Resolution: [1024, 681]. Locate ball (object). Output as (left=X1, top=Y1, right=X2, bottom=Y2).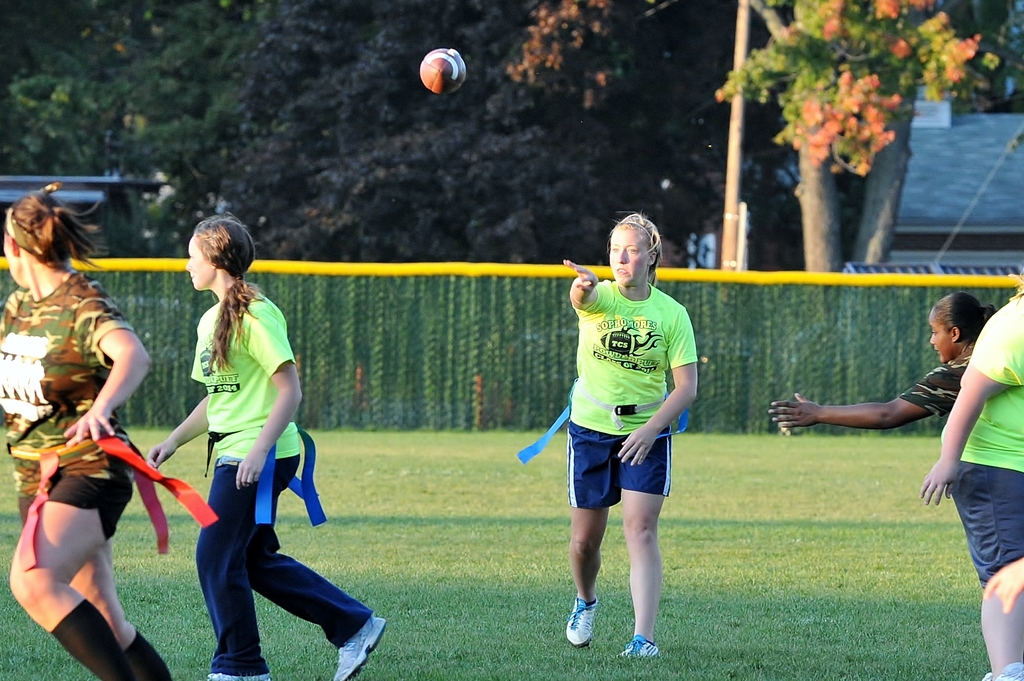
(left=420, top=51, right=465, bottom=94).
